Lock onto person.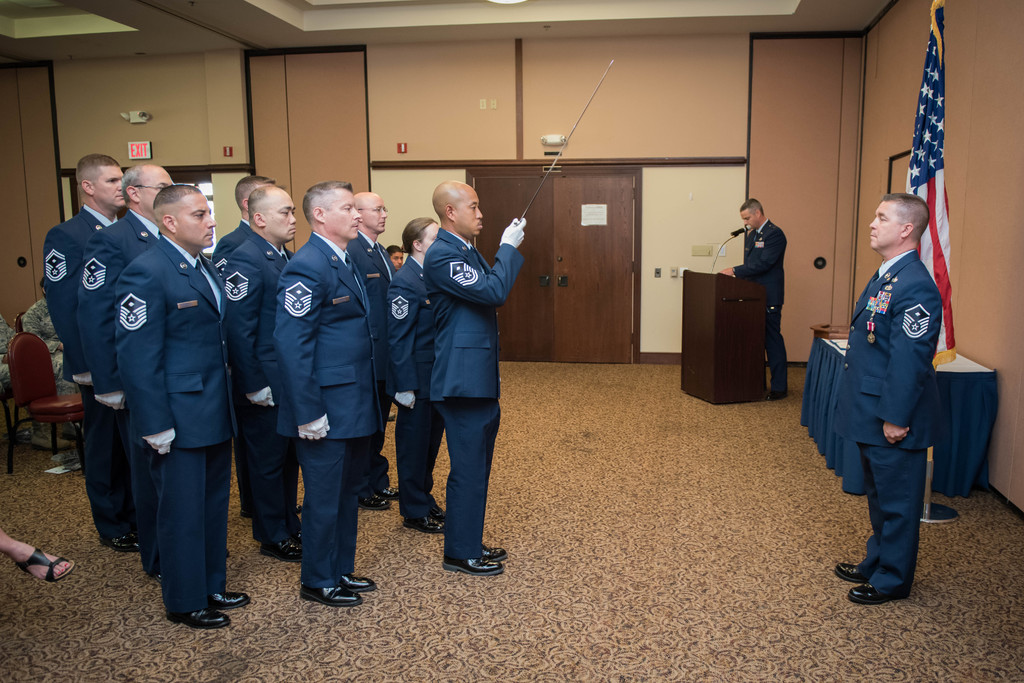
Locked: detection(80, 165, 170, 577).
